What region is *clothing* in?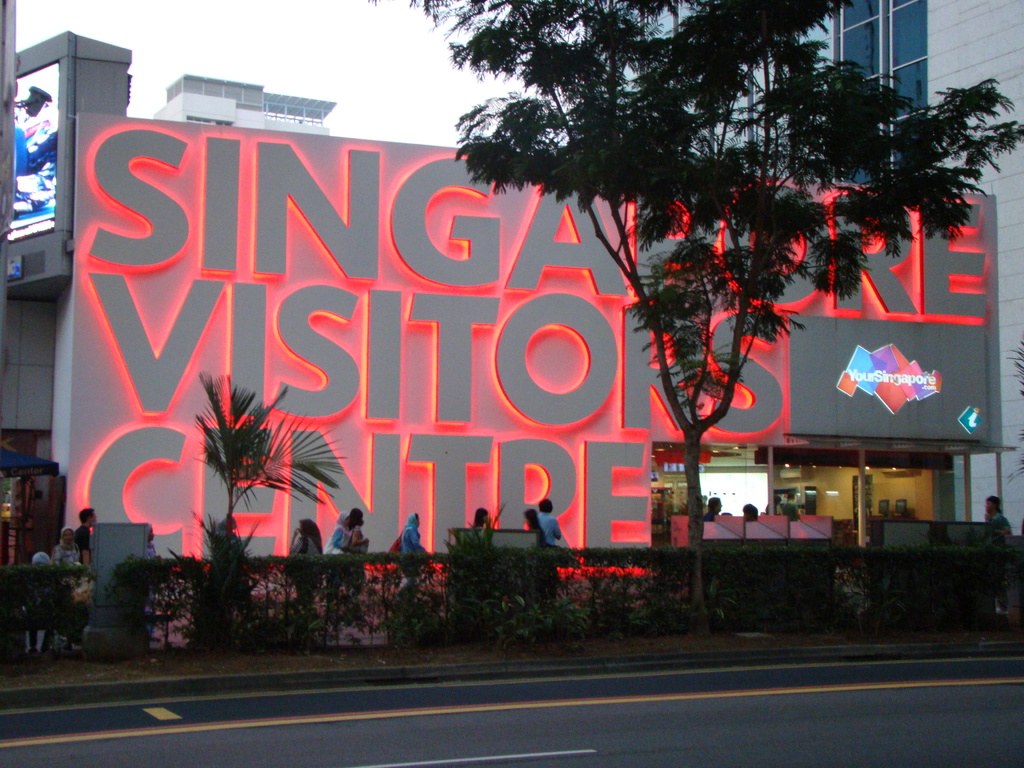
[394, 511, 424, 559].
